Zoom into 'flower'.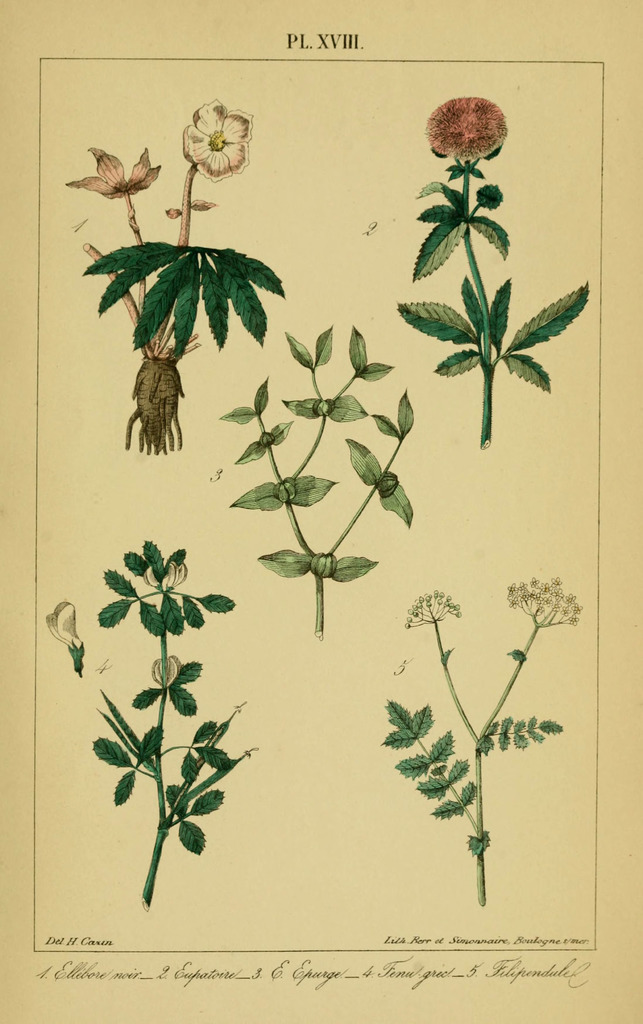
Zoom target: 140:560:191:588.
